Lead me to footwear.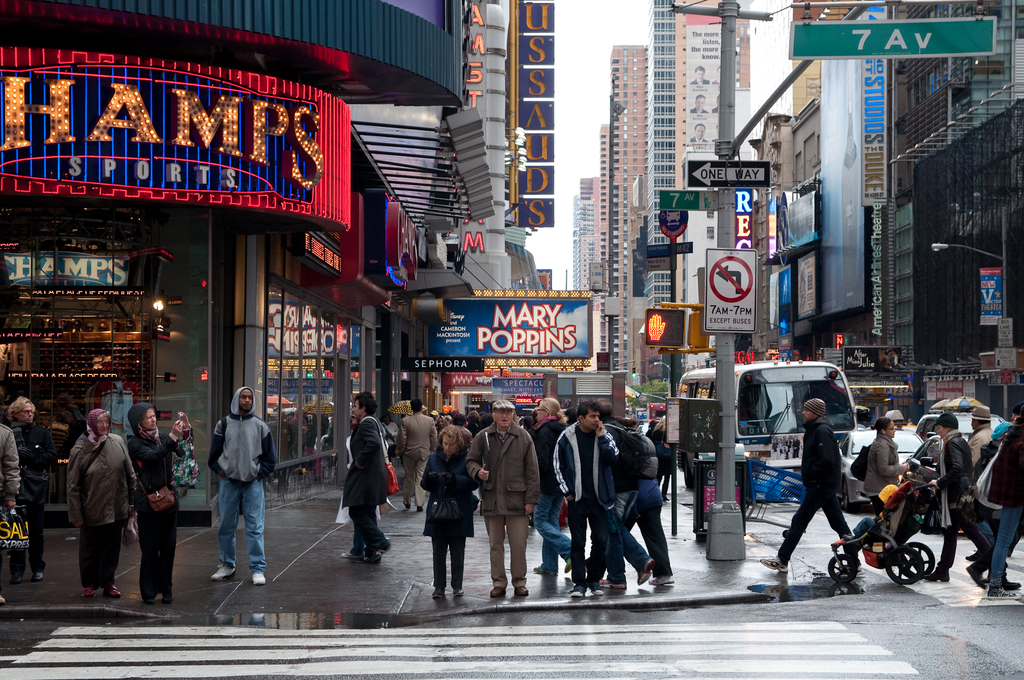
Lead to <bbox>838, 560, 866, 576</bbox>.
